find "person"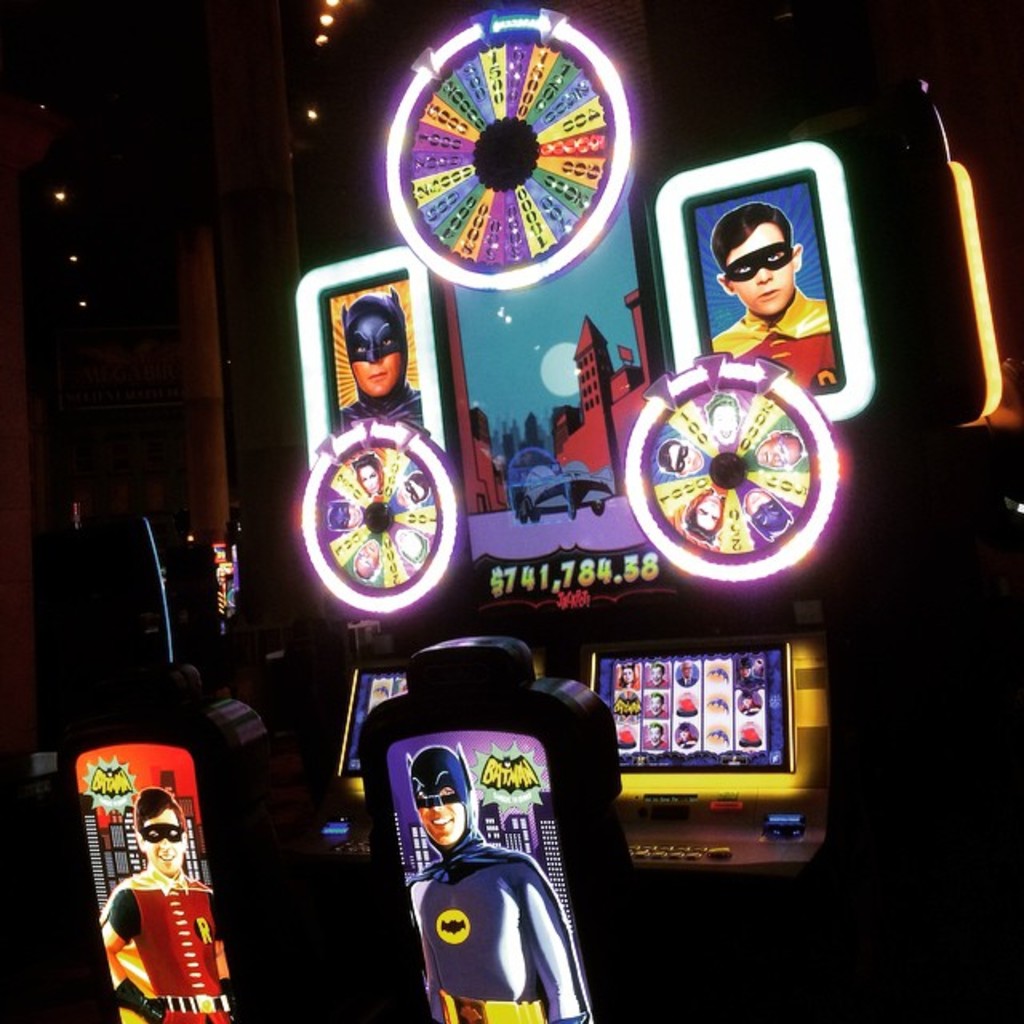
Rect(654, 664, 669, 685)
